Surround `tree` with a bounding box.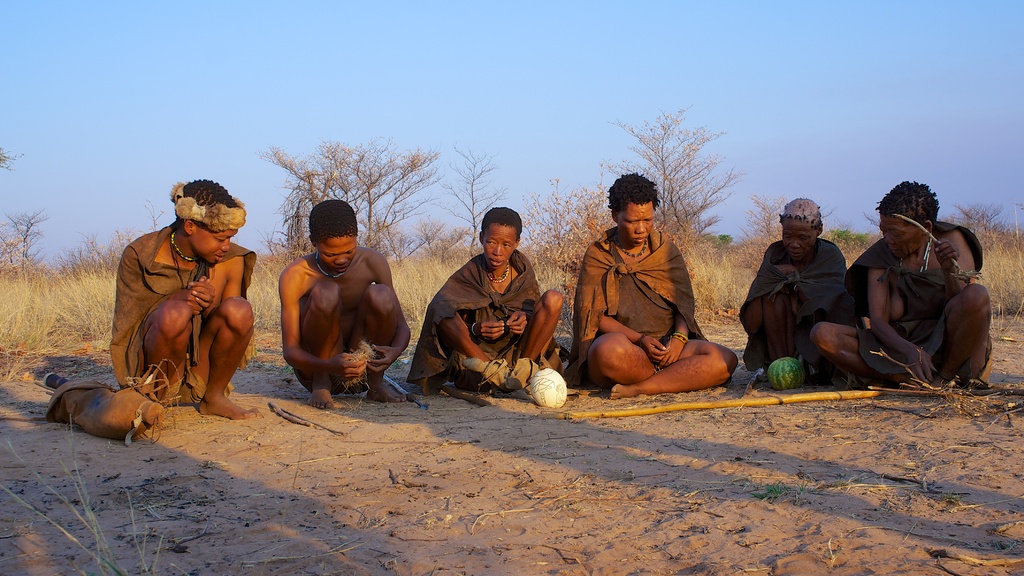
bbox=(964, 196, 1010, 263).
